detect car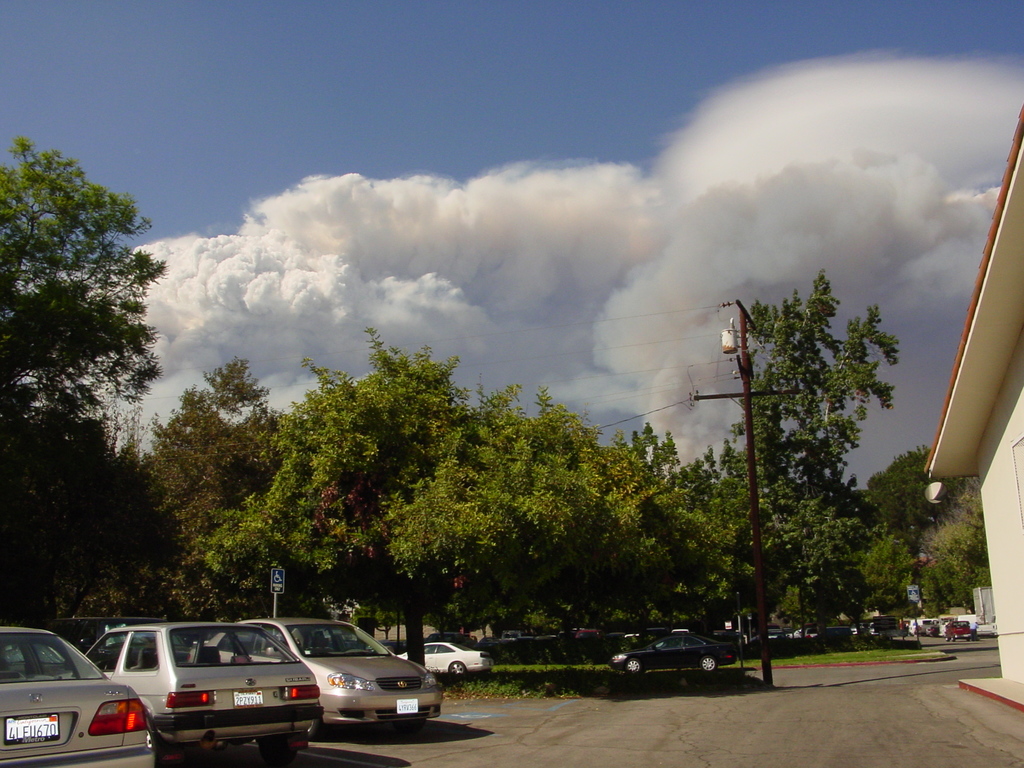
bbox=[83, 622, 323, 767]
